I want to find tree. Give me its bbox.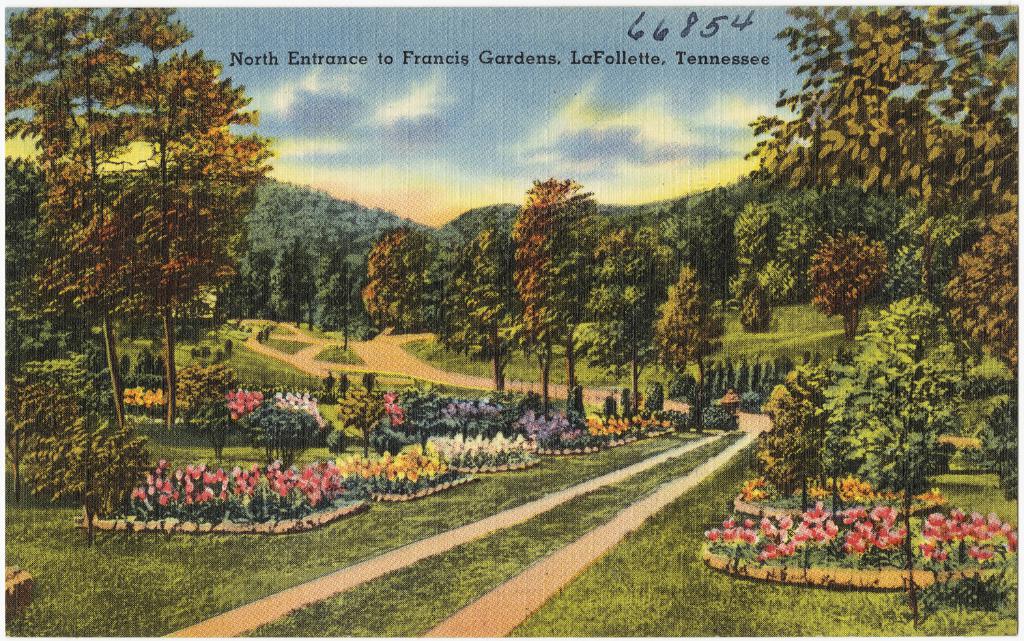
[x1=507, y1=141, x2=599, y2=399].
